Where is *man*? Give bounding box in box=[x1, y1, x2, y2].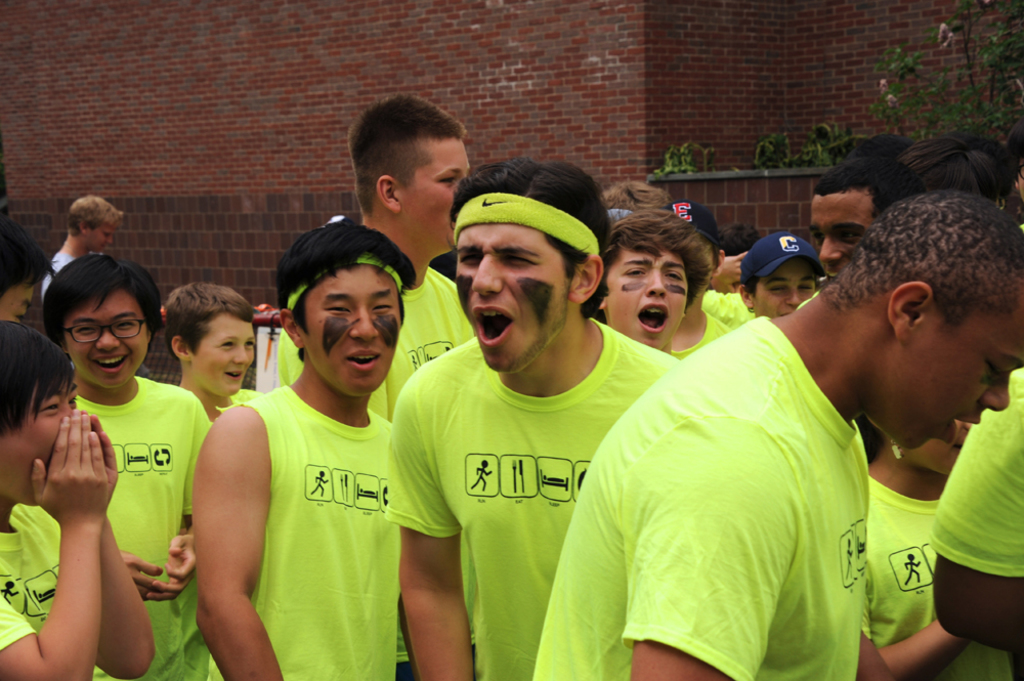
box=[813, 160, 935, 276].
